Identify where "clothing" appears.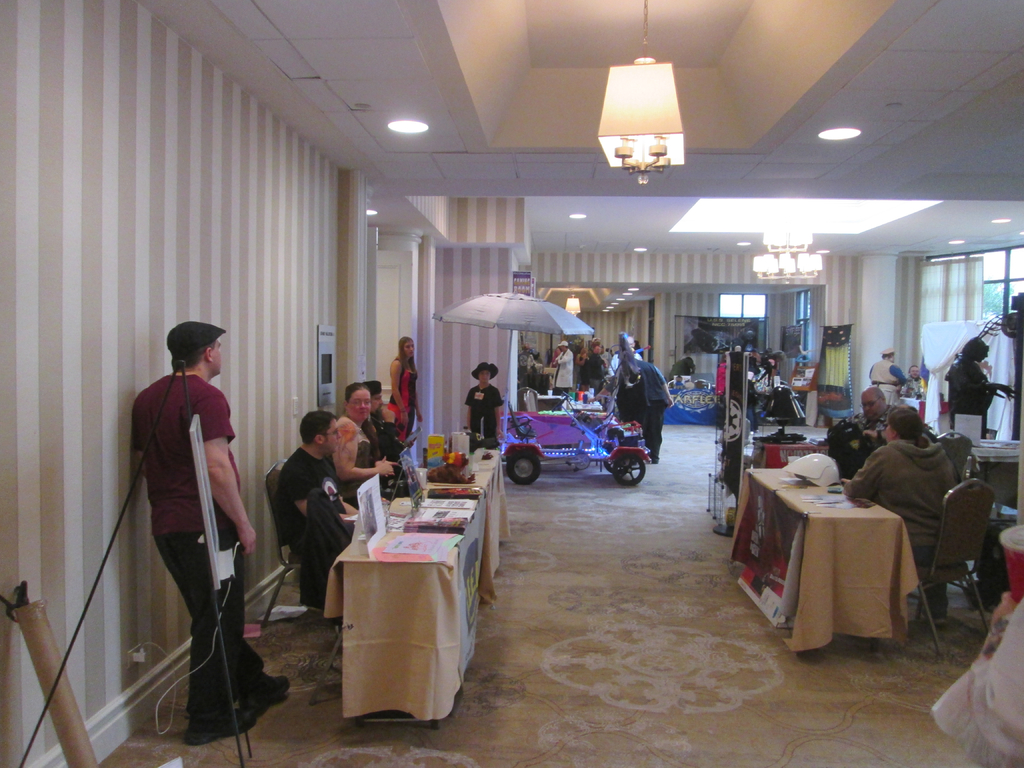
Appears at crop(390, 358, 413, 436).
